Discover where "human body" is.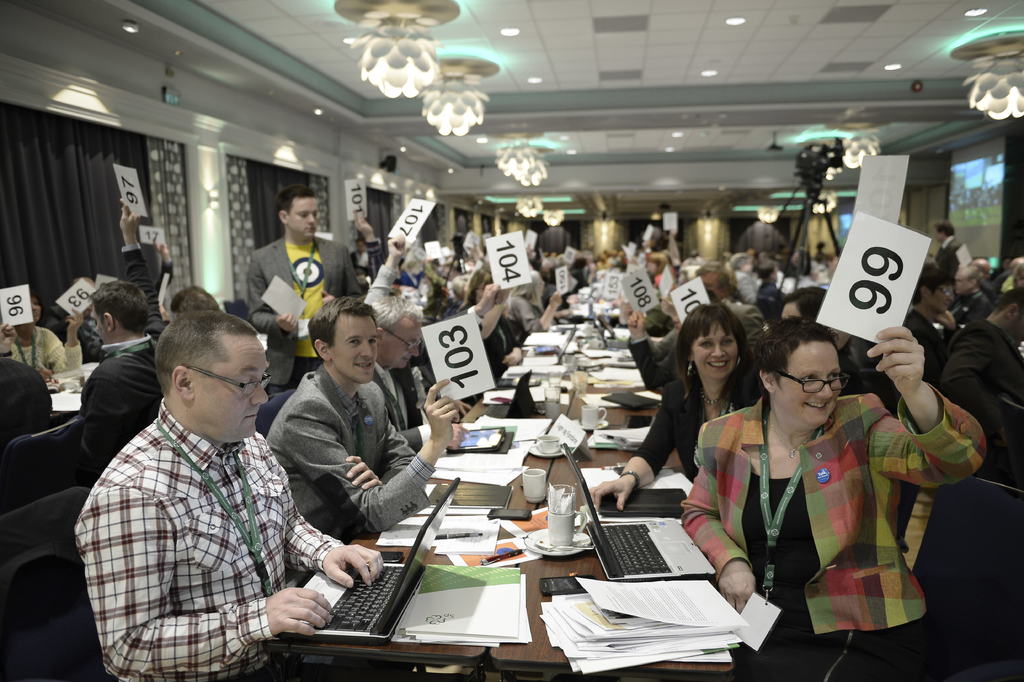
Discovered at <region>366, 233, 408, 306</region>.
